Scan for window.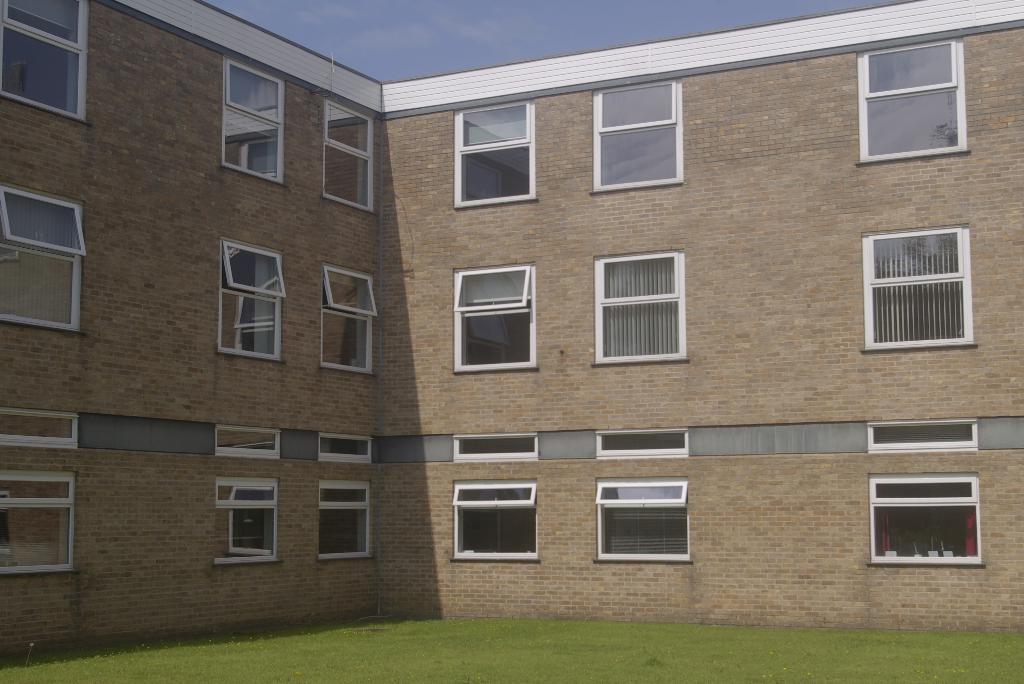
Scan result: {"x1": 451, "y1": 265, "x2": 550, "y2": 373}.
